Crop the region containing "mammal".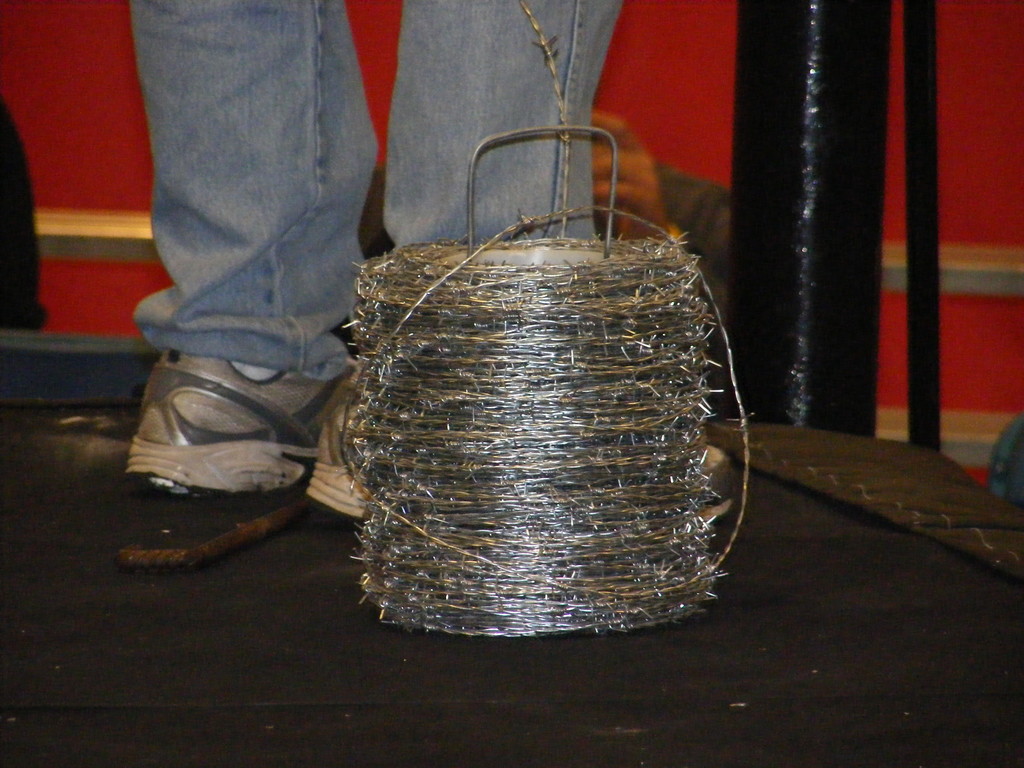
Crop region: (left=108, top=0, right=754, bottom=536).
